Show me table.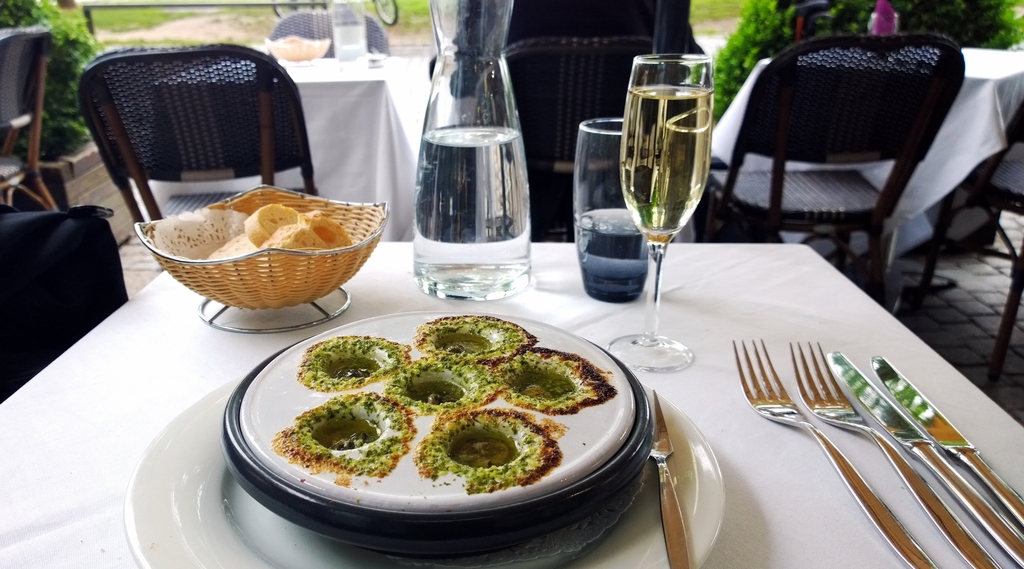
table is here: crop(84, 223, 873, 568).
